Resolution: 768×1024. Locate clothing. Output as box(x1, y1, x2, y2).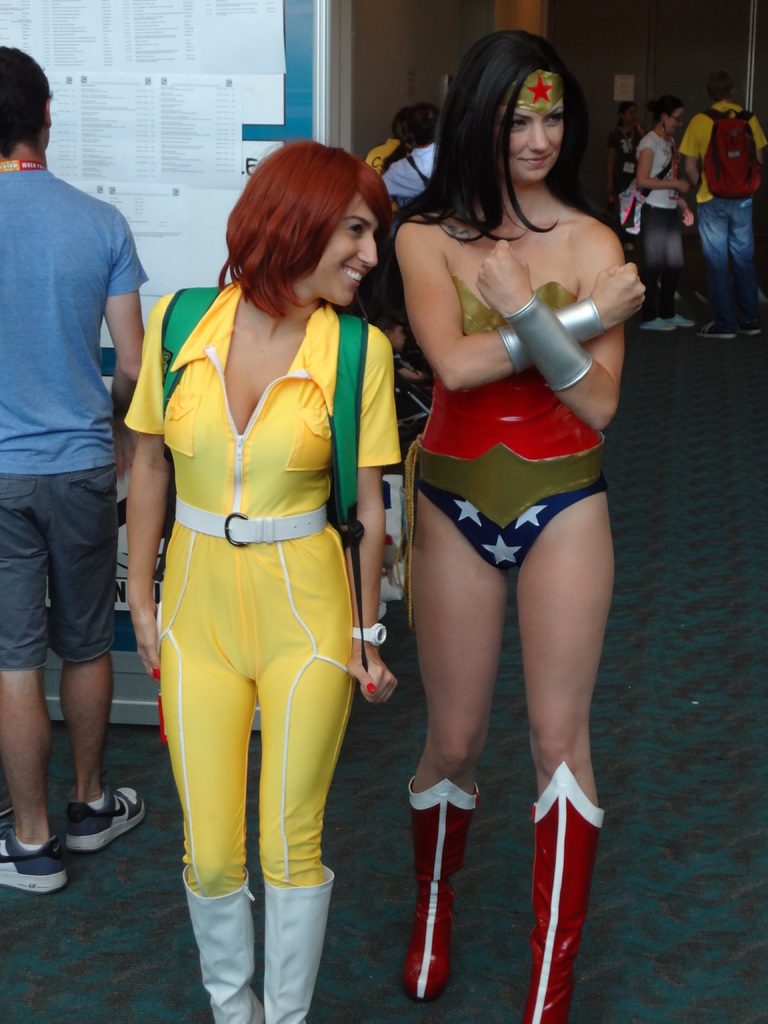
box(682, 102, 765, 337).
